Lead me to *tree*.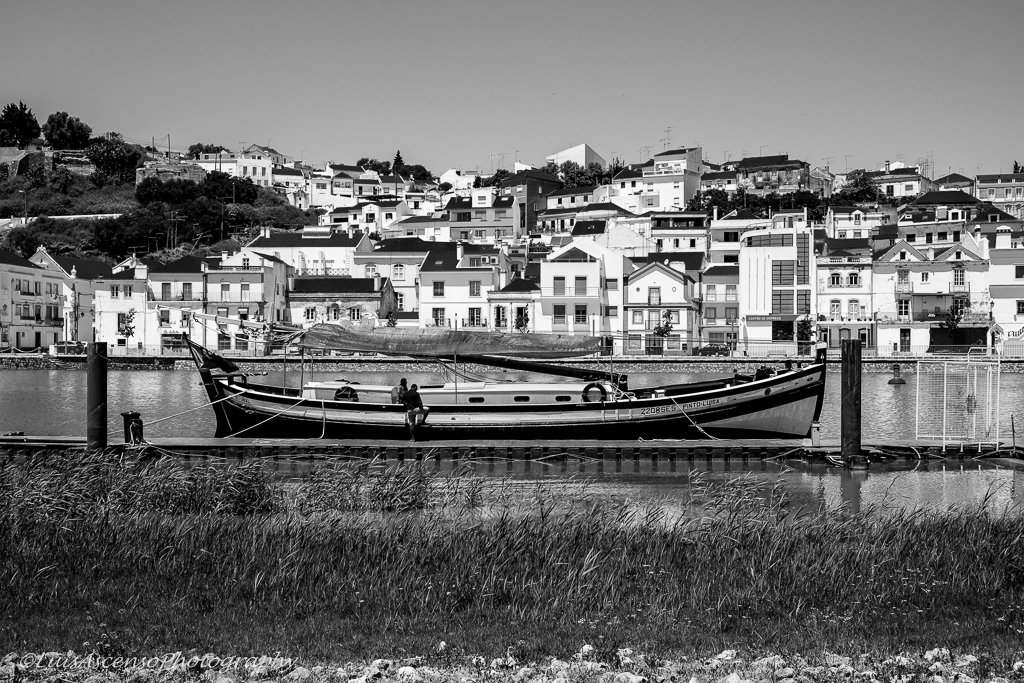
Lead to {"left": 42, "top": 110, "right": 88, "bottom": 149}.
